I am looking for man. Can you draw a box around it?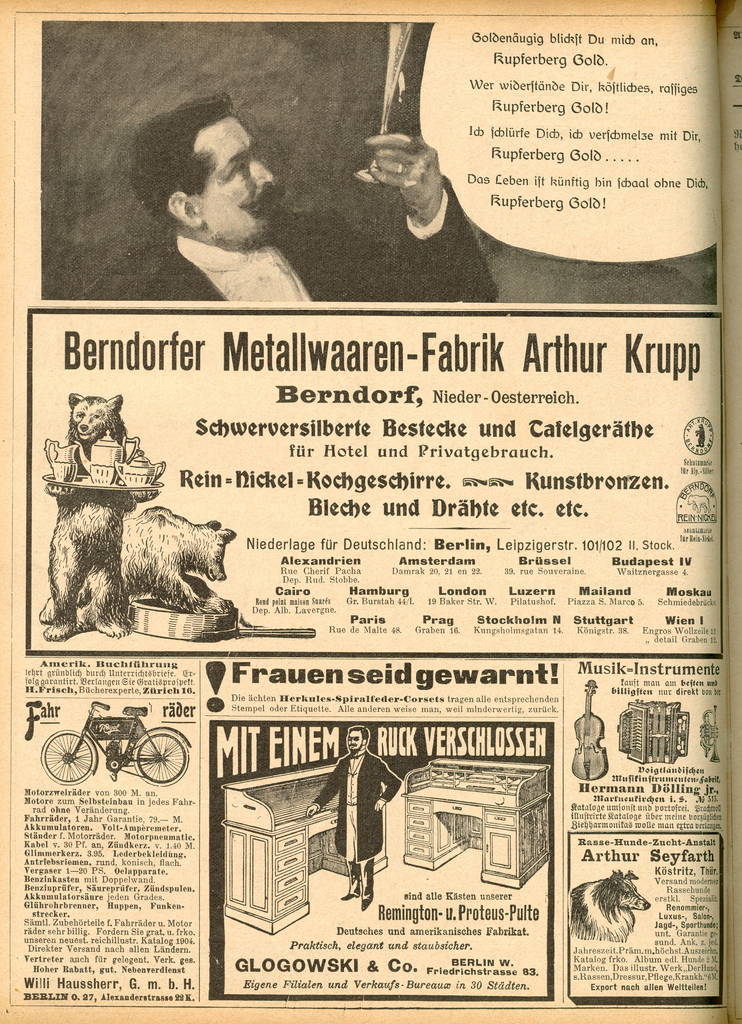
Sure, the bounding box is <bbox>305, 725, 401, 911</bbox>.
